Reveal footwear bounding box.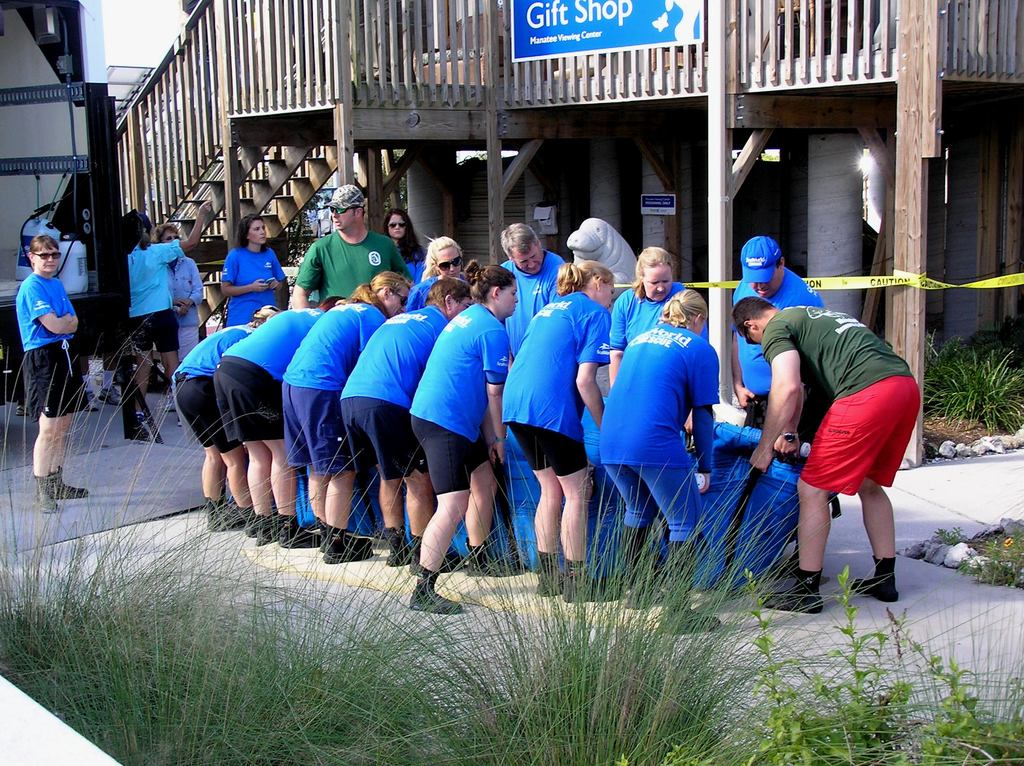
Revealed: 407:587:466:612.
